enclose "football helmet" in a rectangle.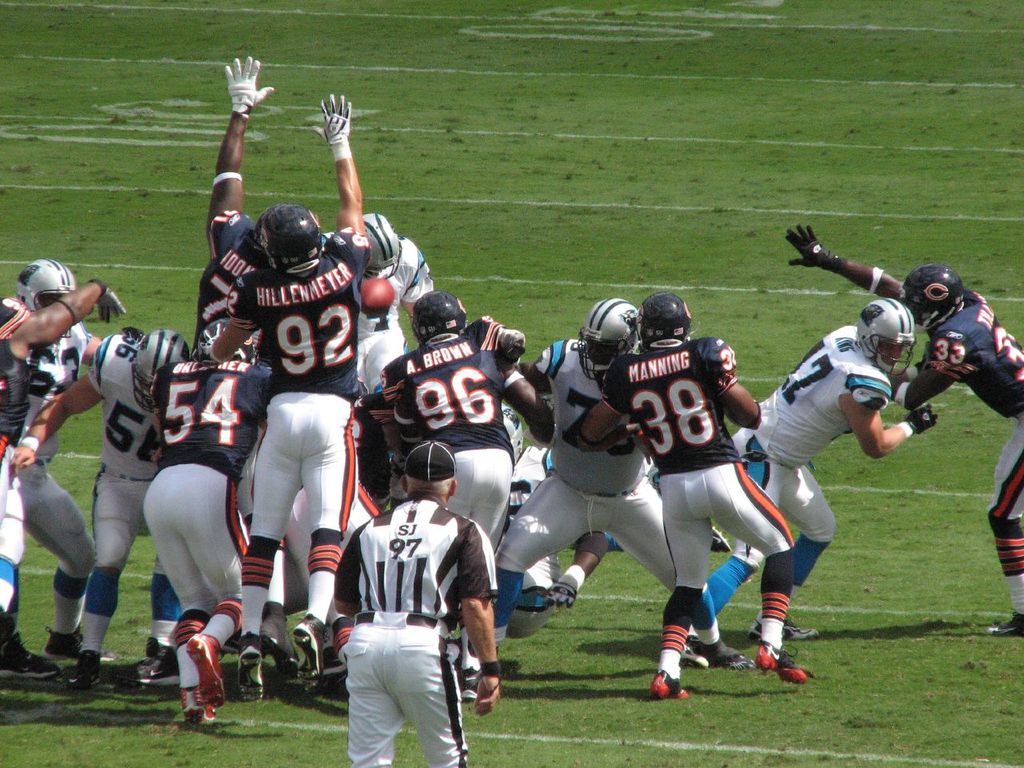
BBox(578, 294, 636, 374).
